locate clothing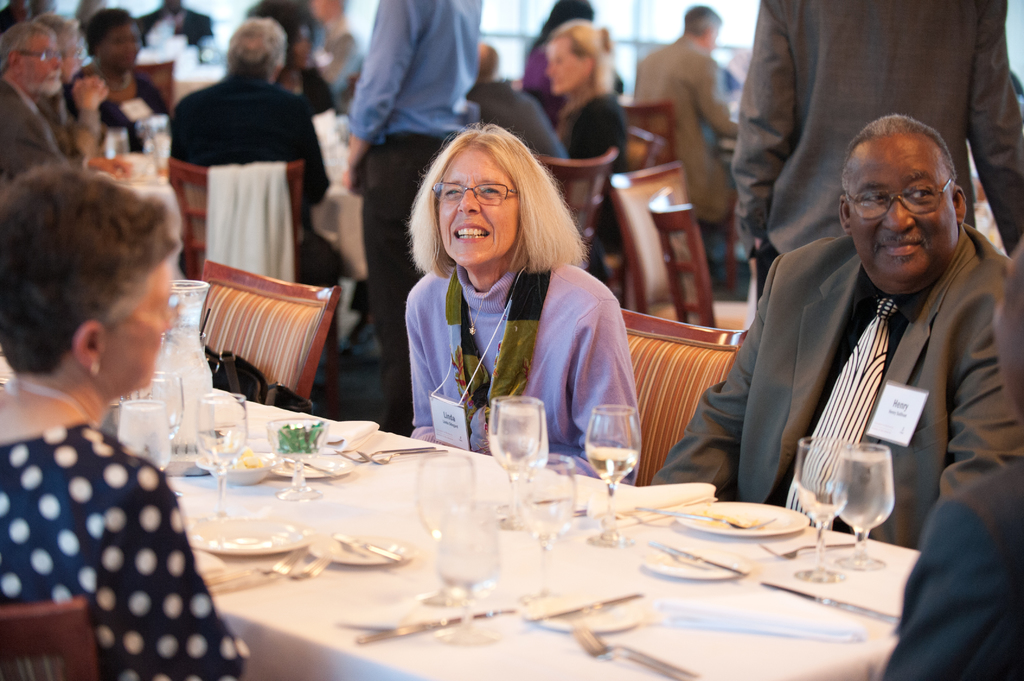
pyautogui.locateOnScreen(470, 76, 577, 167)
